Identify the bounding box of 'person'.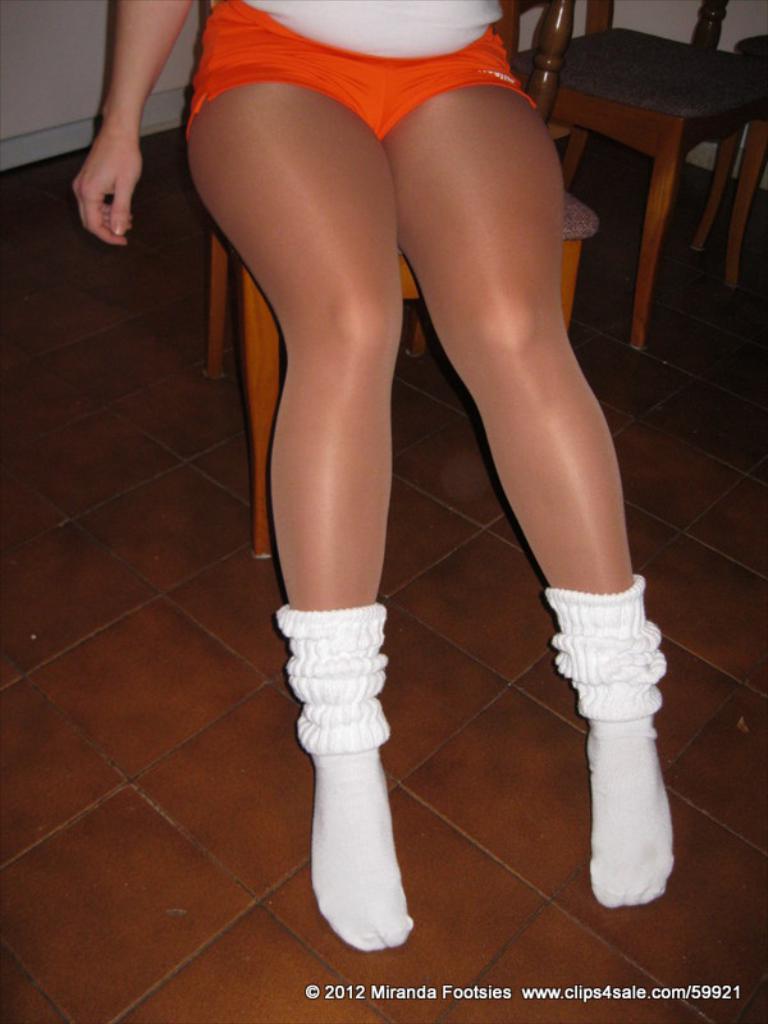
left=61, top=0, right=675, bottom=951.
